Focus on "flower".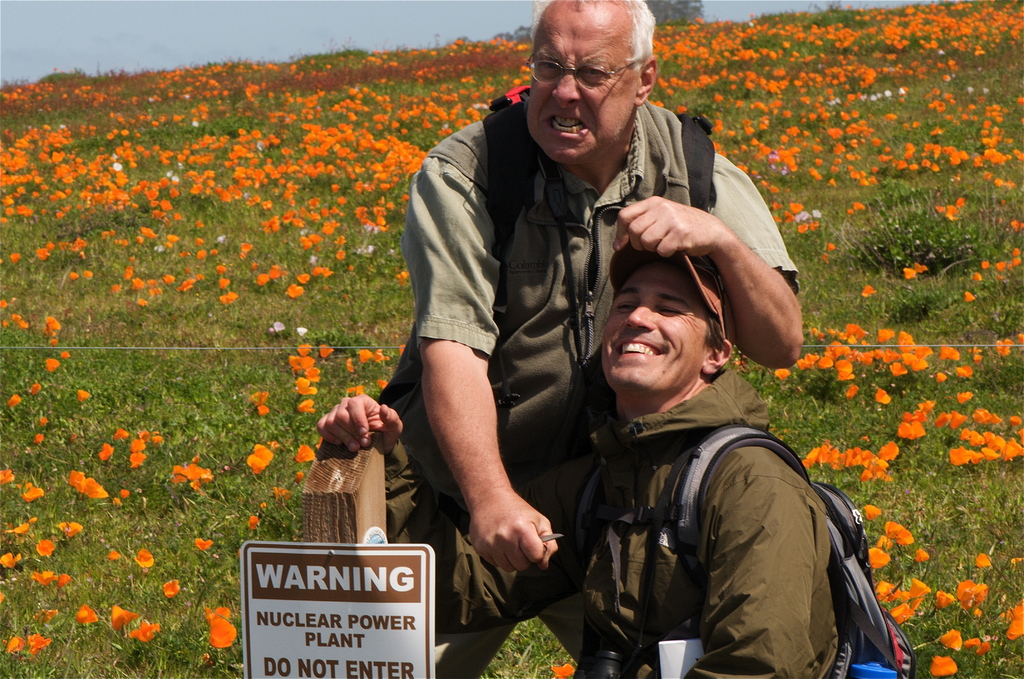
Focused at x1=911, y1=409, x2=927, y2=422.
